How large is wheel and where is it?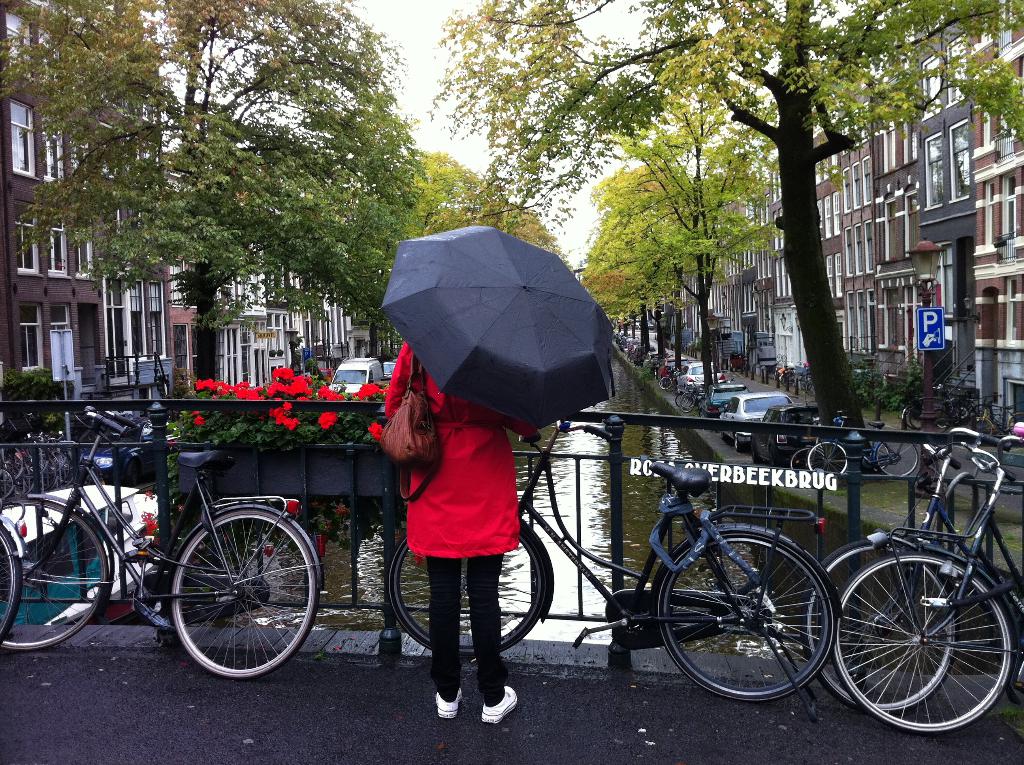
Bounding box: select_region(975, 417, 992, 436).
